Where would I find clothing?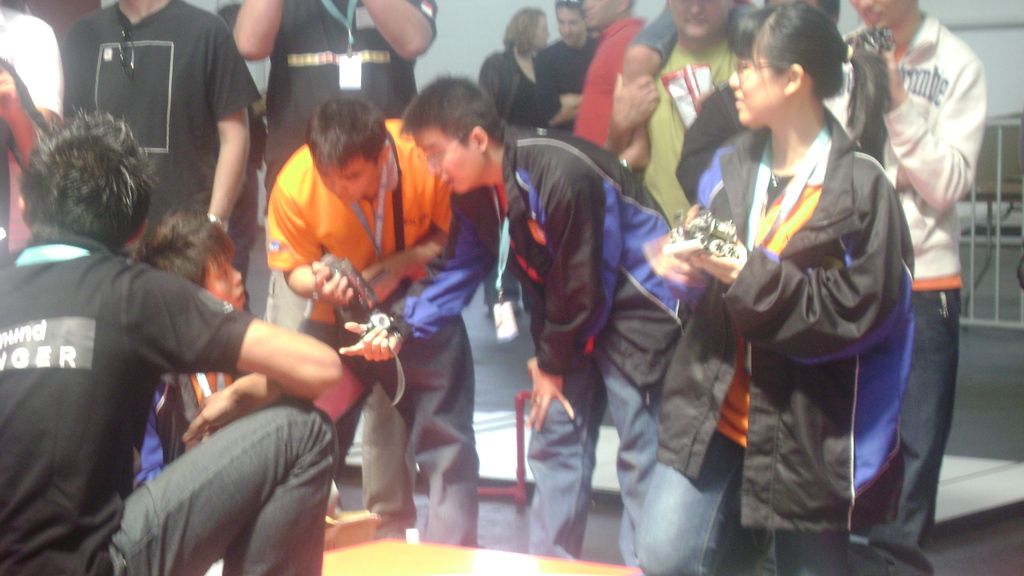
At 220 1 438 187.
